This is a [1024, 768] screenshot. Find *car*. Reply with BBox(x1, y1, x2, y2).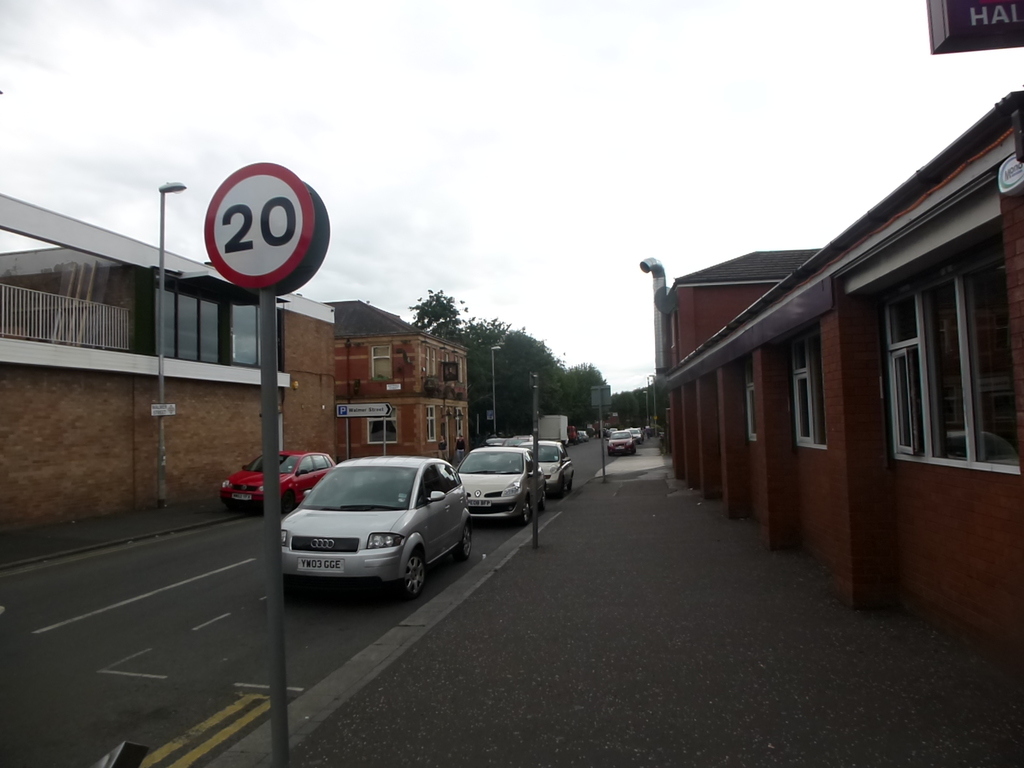
BBox(456, 447, 546, 527).
